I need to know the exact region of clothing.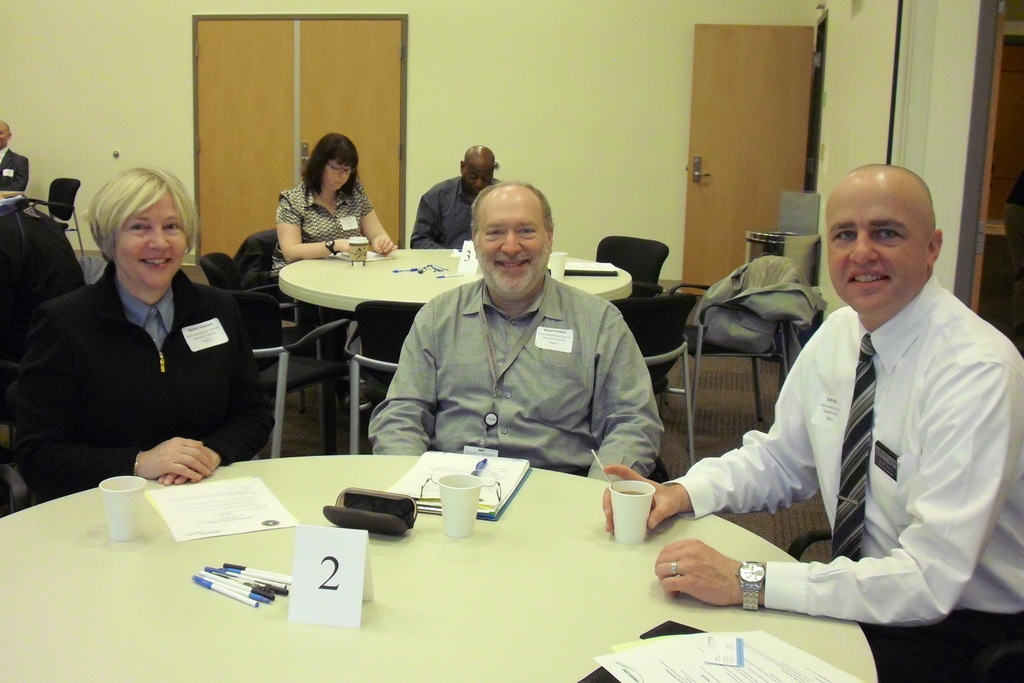
Region: [x1=1, y1=156, x2=44, y2=201].
